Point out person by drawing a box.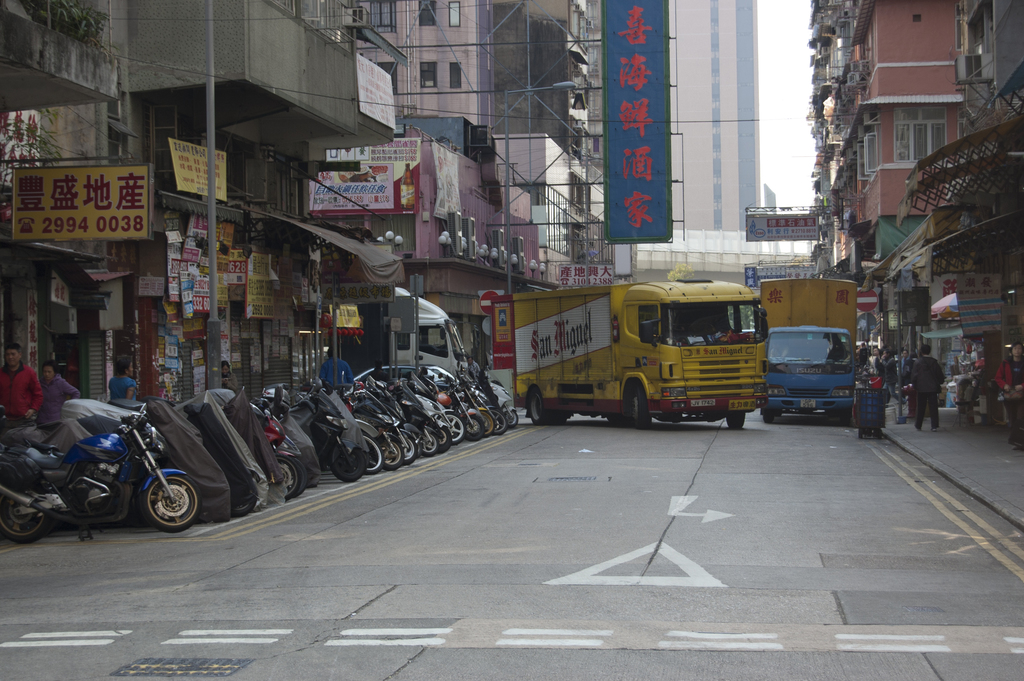
detection(899, 345, 957, 440).
